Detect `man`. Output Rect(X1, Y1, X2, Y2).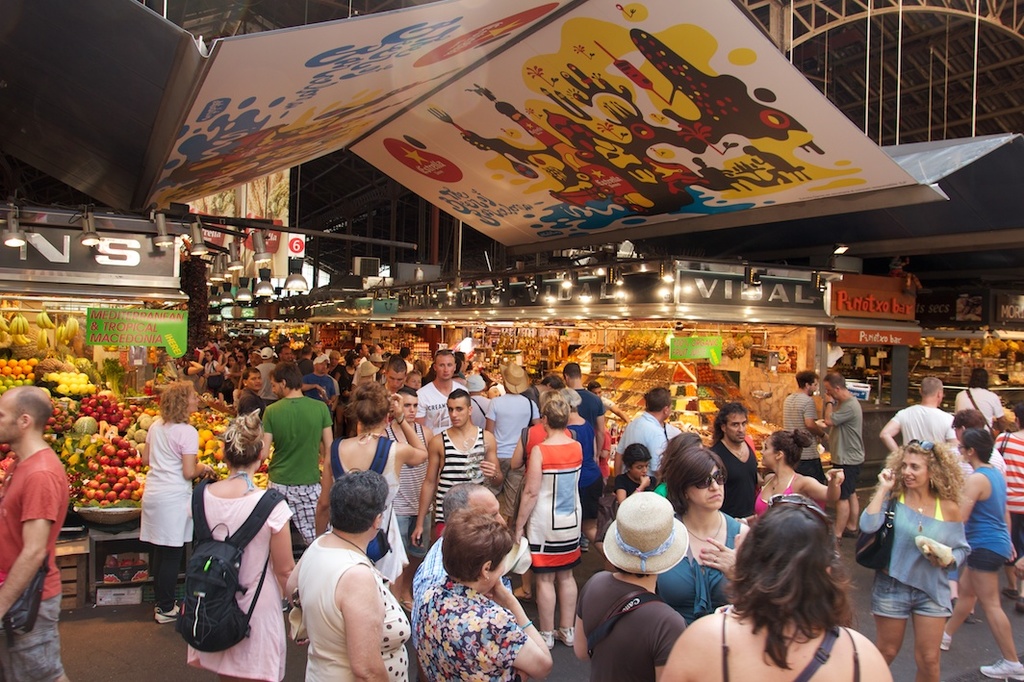
Rect(938, 424, 1023, 681).
